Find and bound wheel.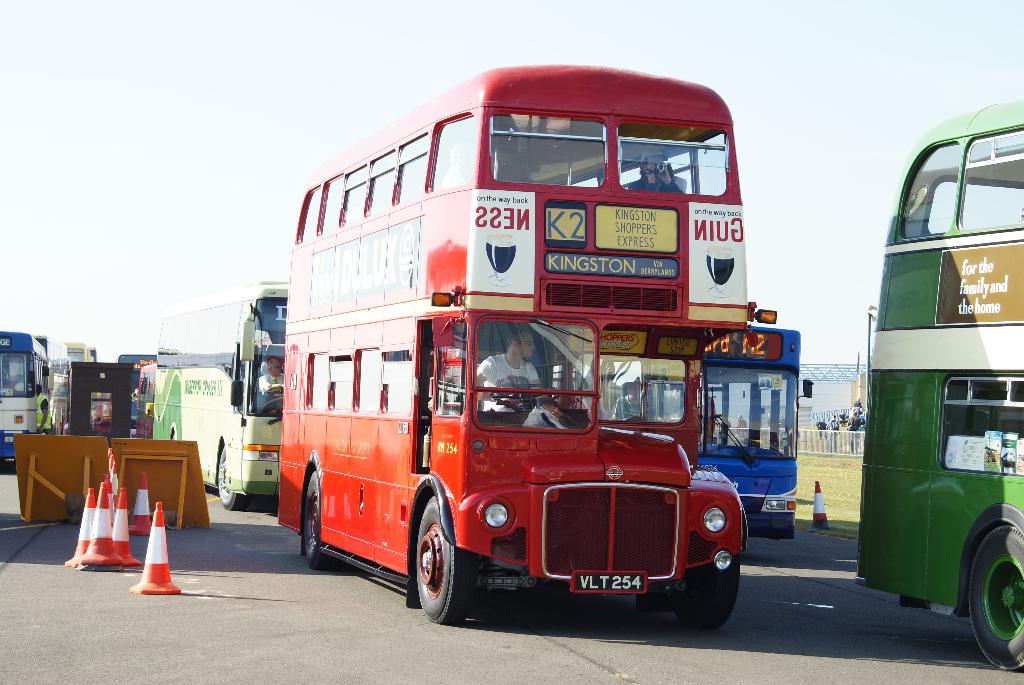
Bound: rect(970, 526, 1023, 672).
